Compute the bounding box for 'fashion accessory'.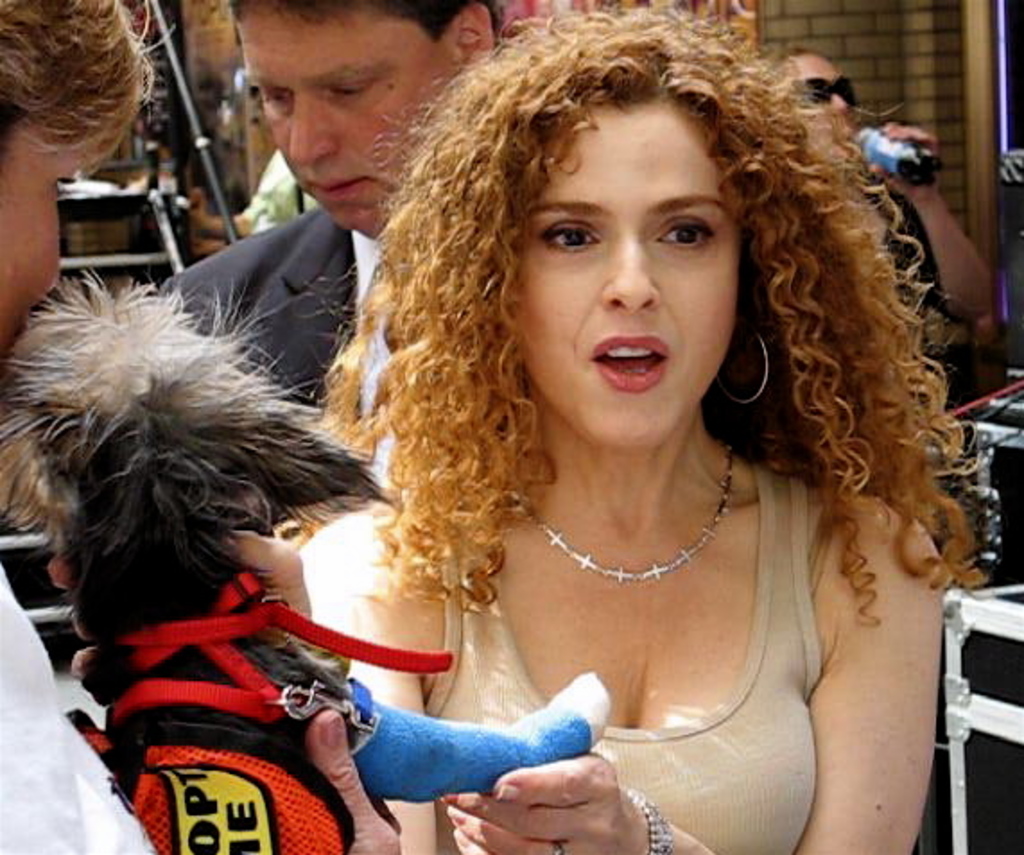
515,439,735,584.
